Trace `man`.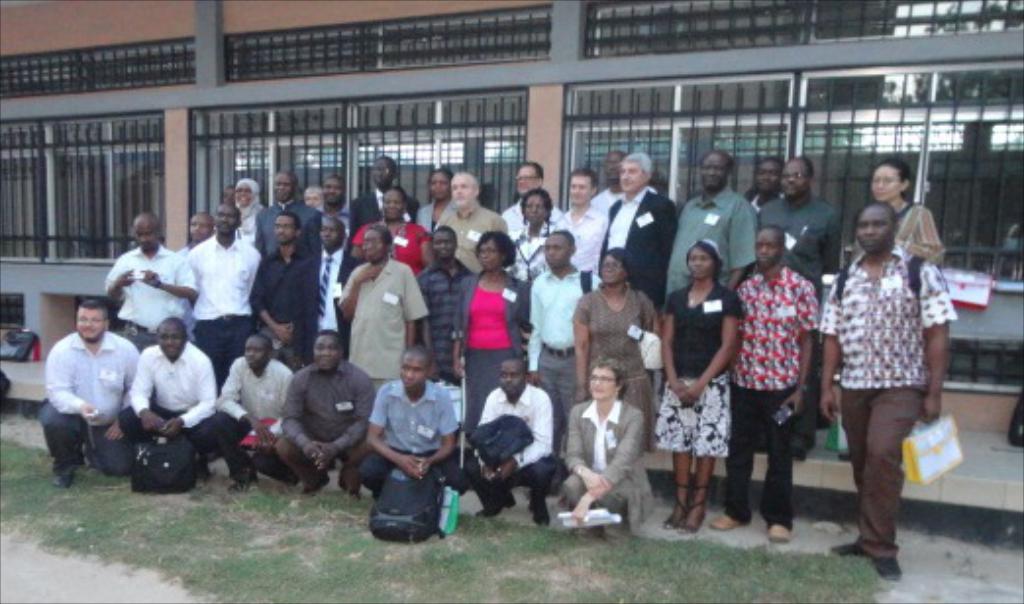
Traced to x1=500, y1=161, x2=559, y2=231.
